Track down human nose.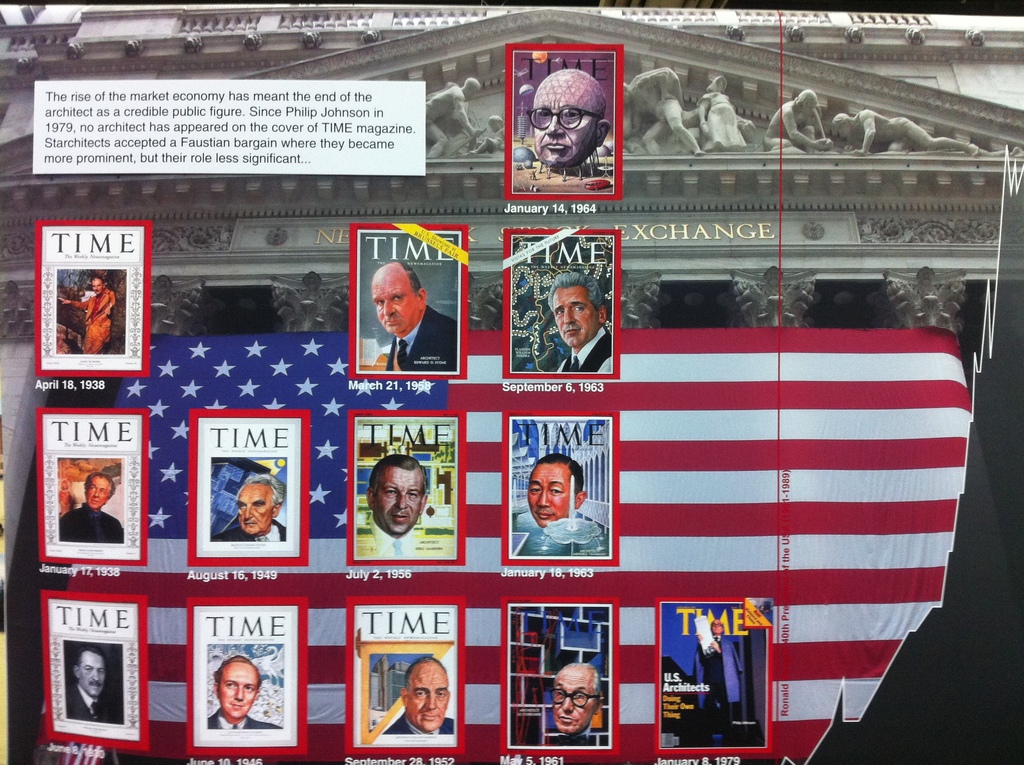
Tracked to BBox(384, 300, 392, 316).
